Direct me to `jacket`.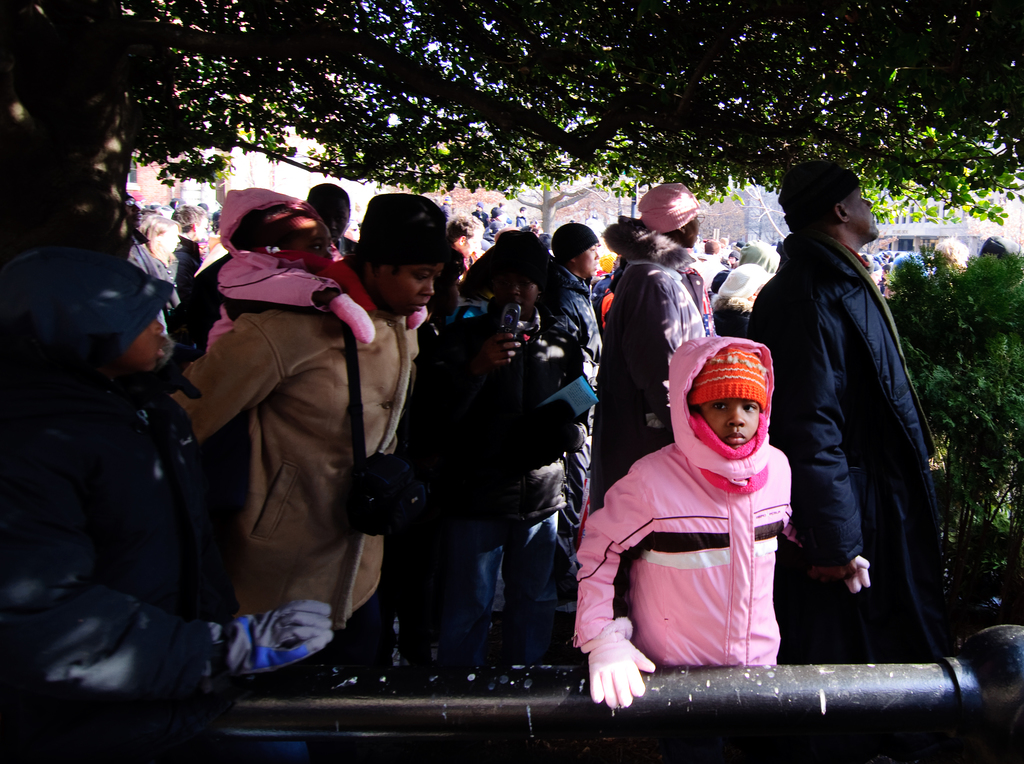
Direction: left=164, top=255, right=426, bottom=619.
